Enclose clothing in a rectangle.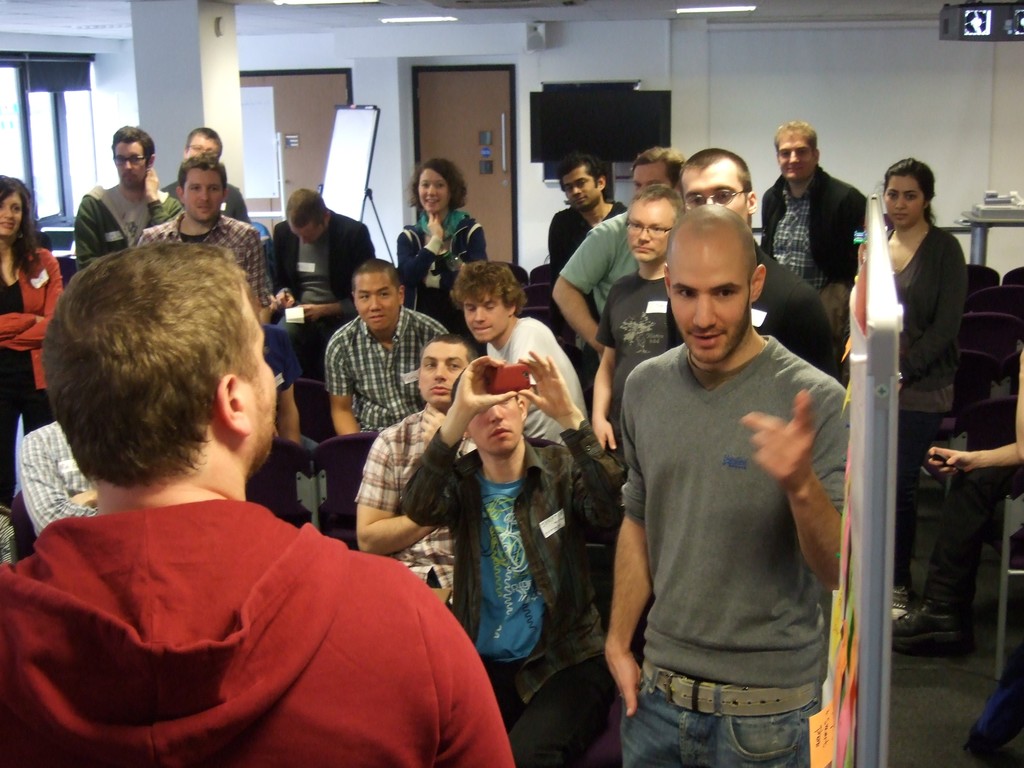
x1=163 y1=173 x2=249 y2=220.
